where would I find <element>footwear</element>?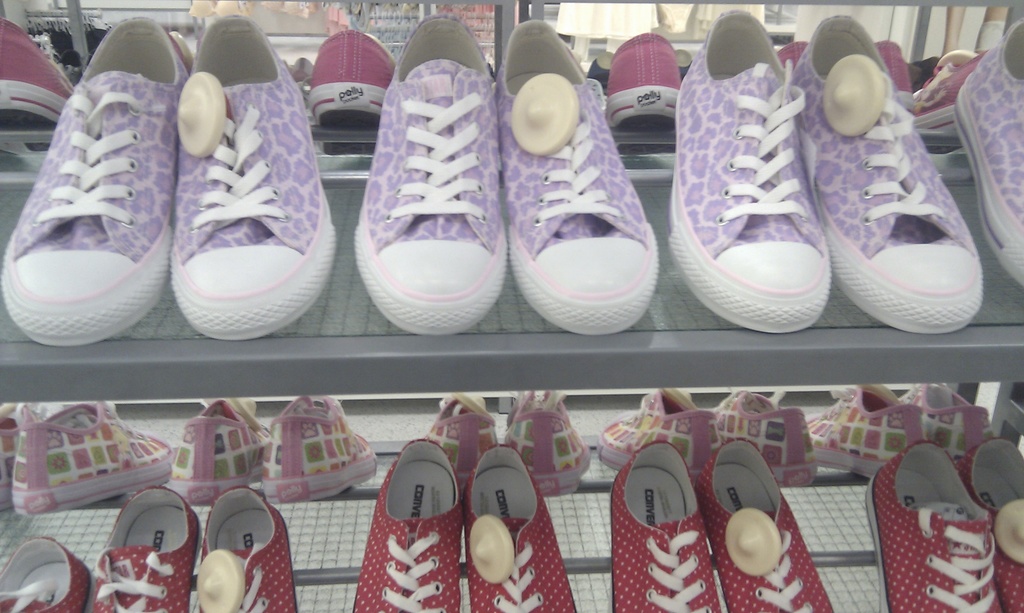
At [x1=872, y1=42, x2=916, y2=118].
